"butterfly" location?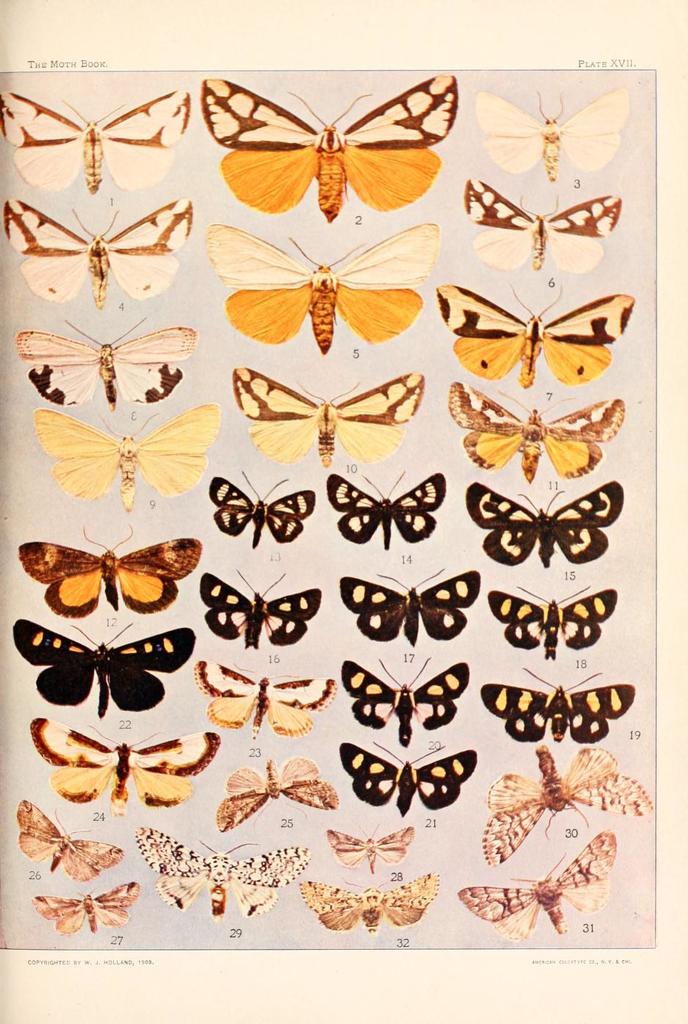
(466,478,619,569)
